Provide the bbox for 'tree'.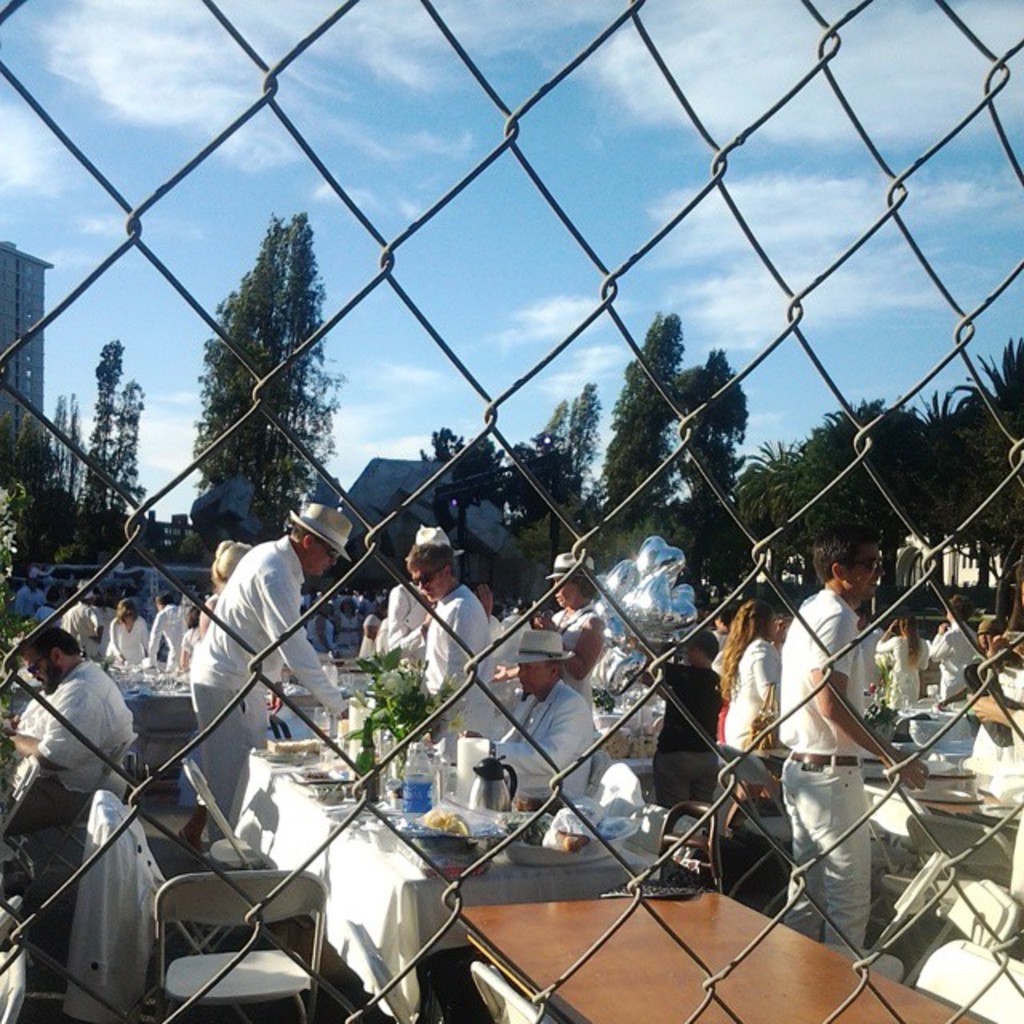
l=192, t=213, r=322, b=546.
